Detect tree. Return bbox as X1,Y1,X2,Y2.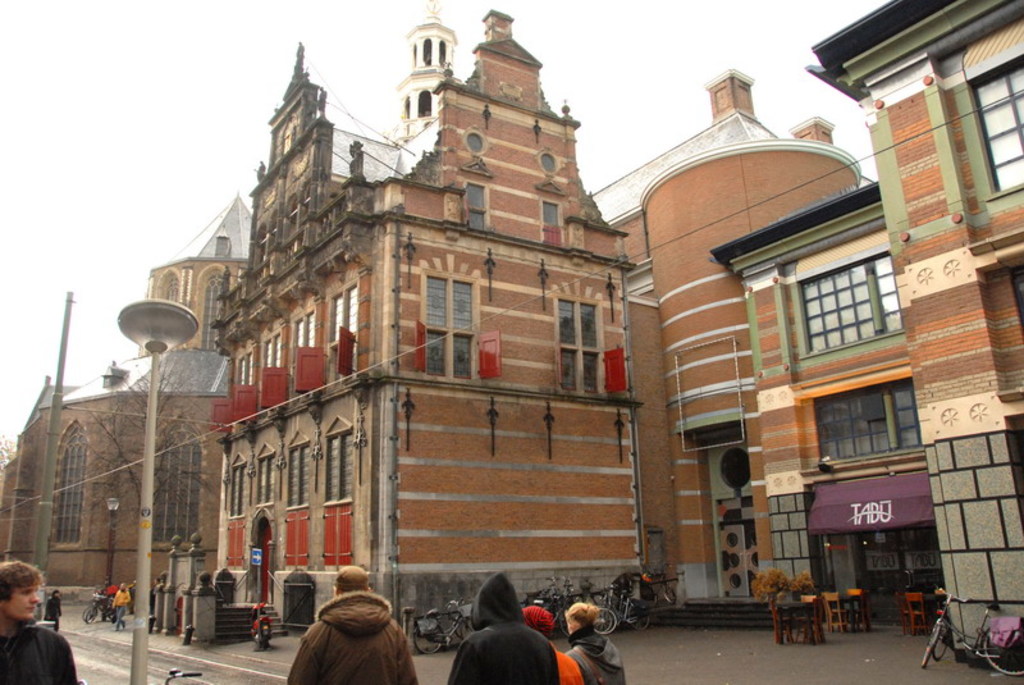
55,373,211,585.
